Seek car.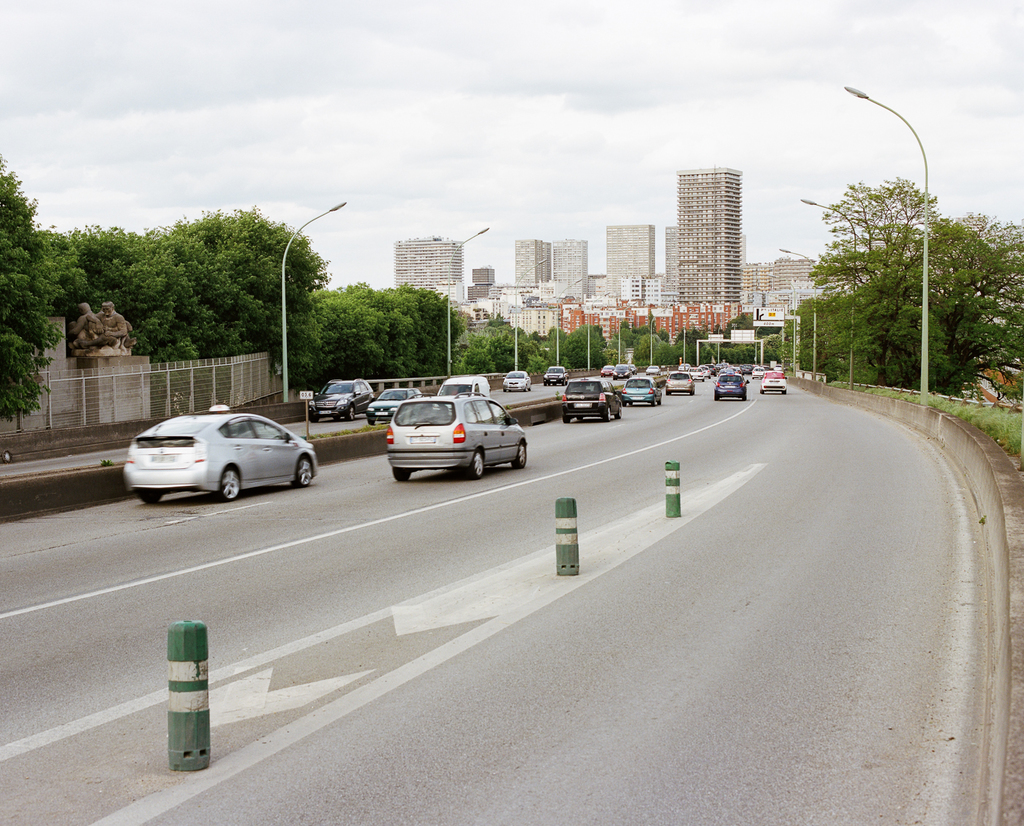
BBox(304, 370, 373, 420).
